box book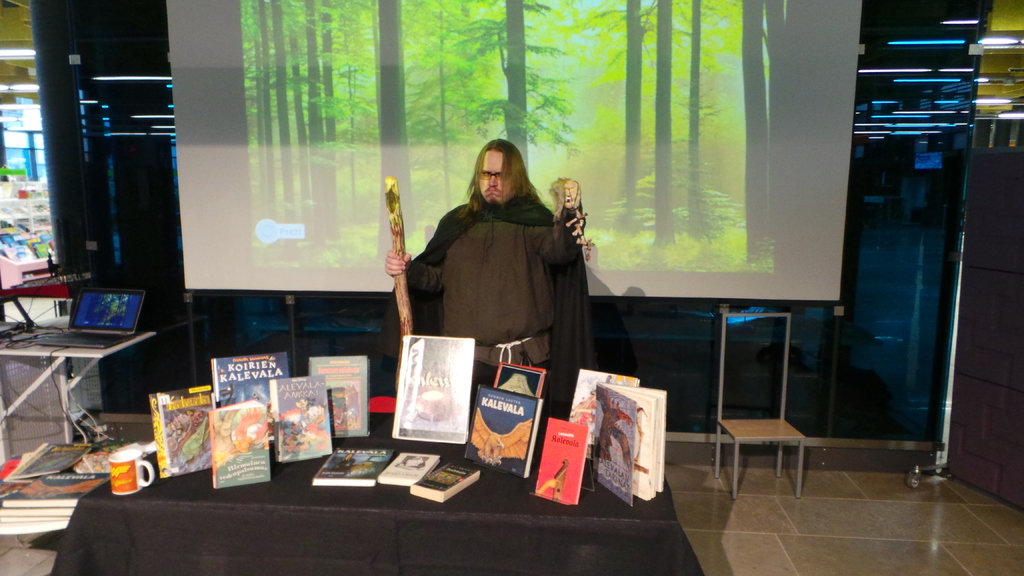
[left=576, top=369, right=640, bottom=449]
